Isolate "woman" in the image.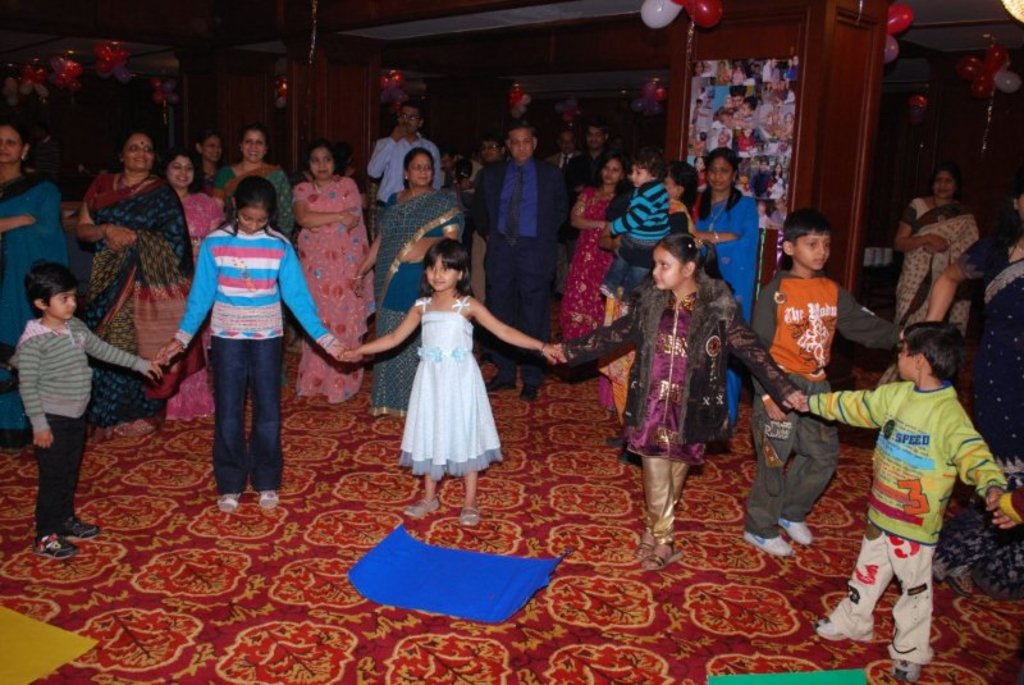
Isolated region: 218:128:296:222.
